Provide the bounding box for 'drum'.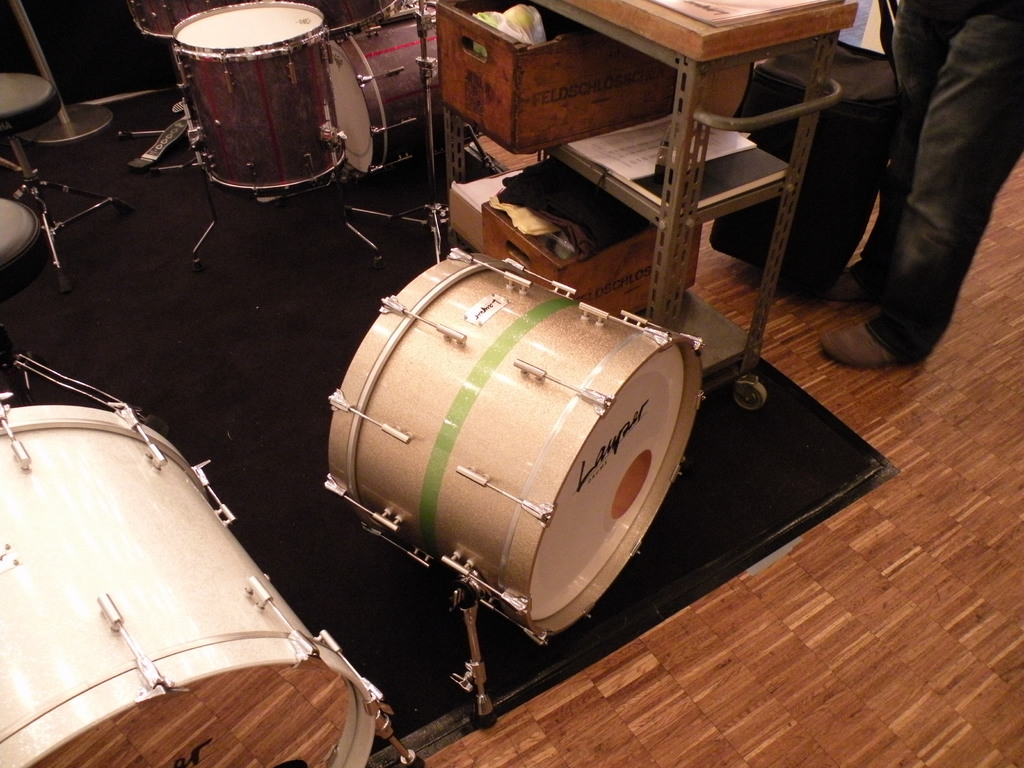
bbox(0, 394, 379, 767).
